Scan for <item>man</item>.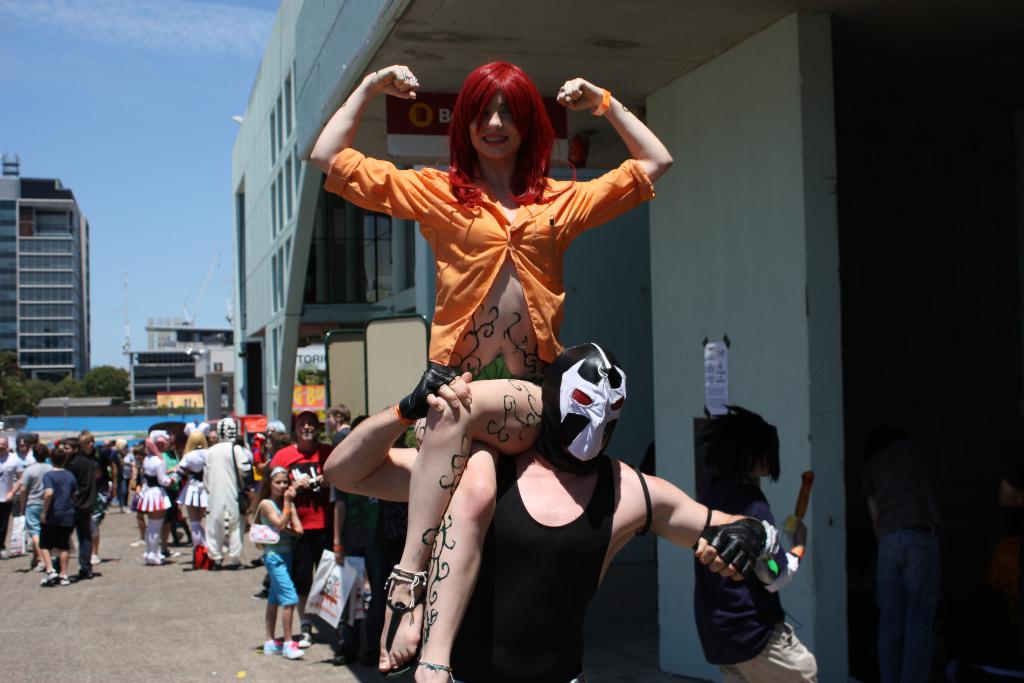
Scan result: 50/434/99/582.
